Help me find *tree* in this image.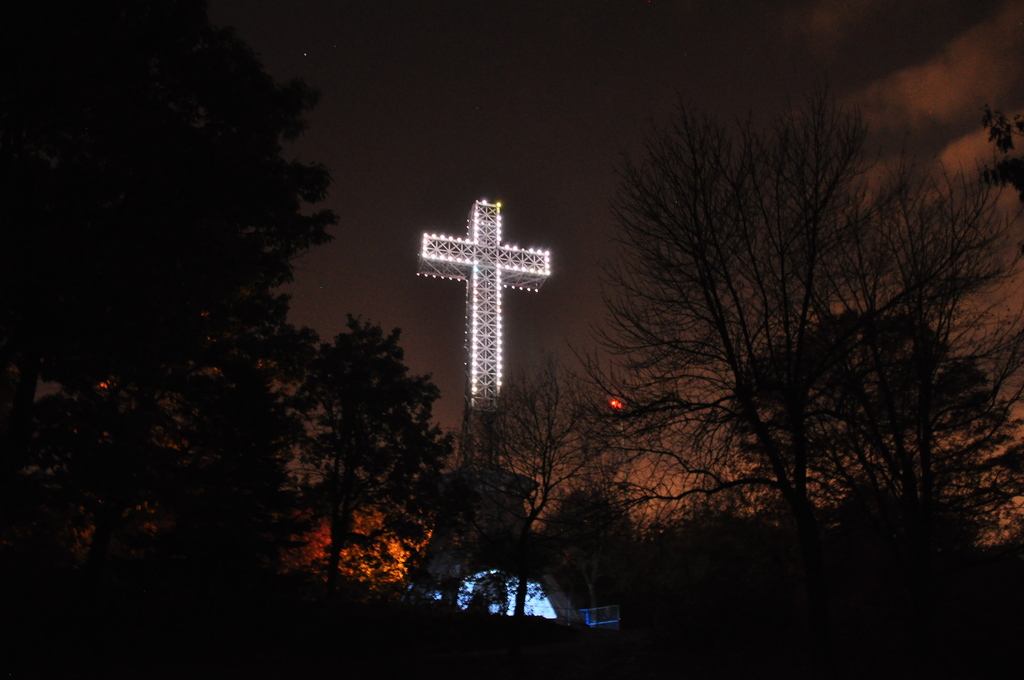
Found it: x1=4 y1=0 x2=464 y2=674.
